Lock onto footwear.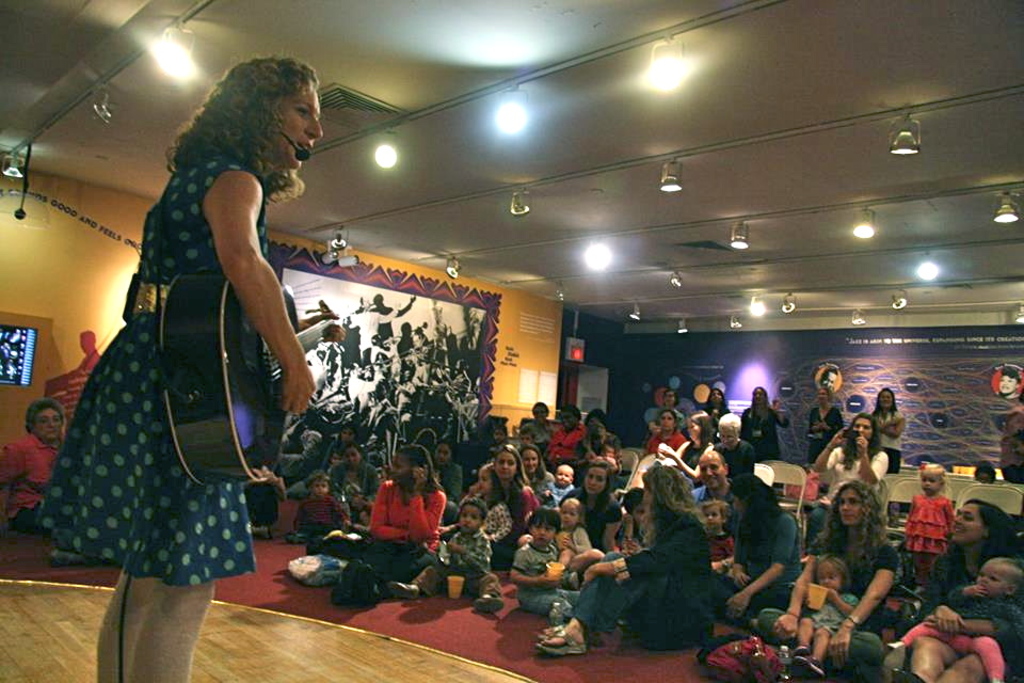
Locked: {"left": 784, "top": 646, "right": 806, "bottom": 660}.
